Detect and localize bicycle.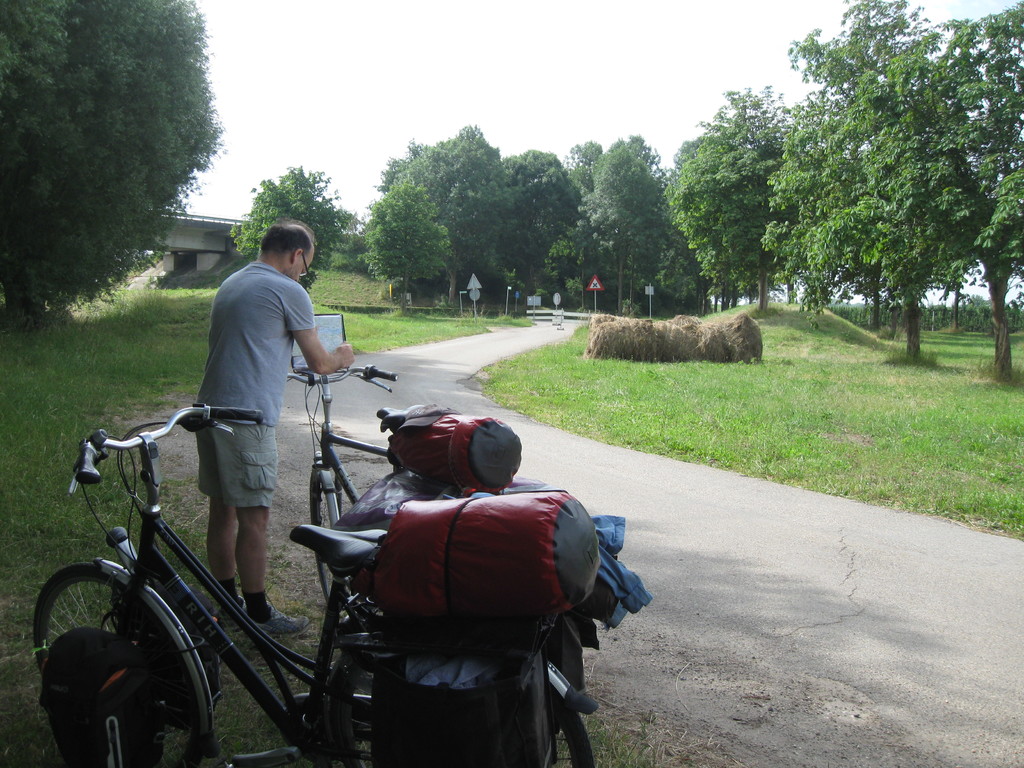
Localized at (x1=289, y1=362, x2=402, y2=637).
